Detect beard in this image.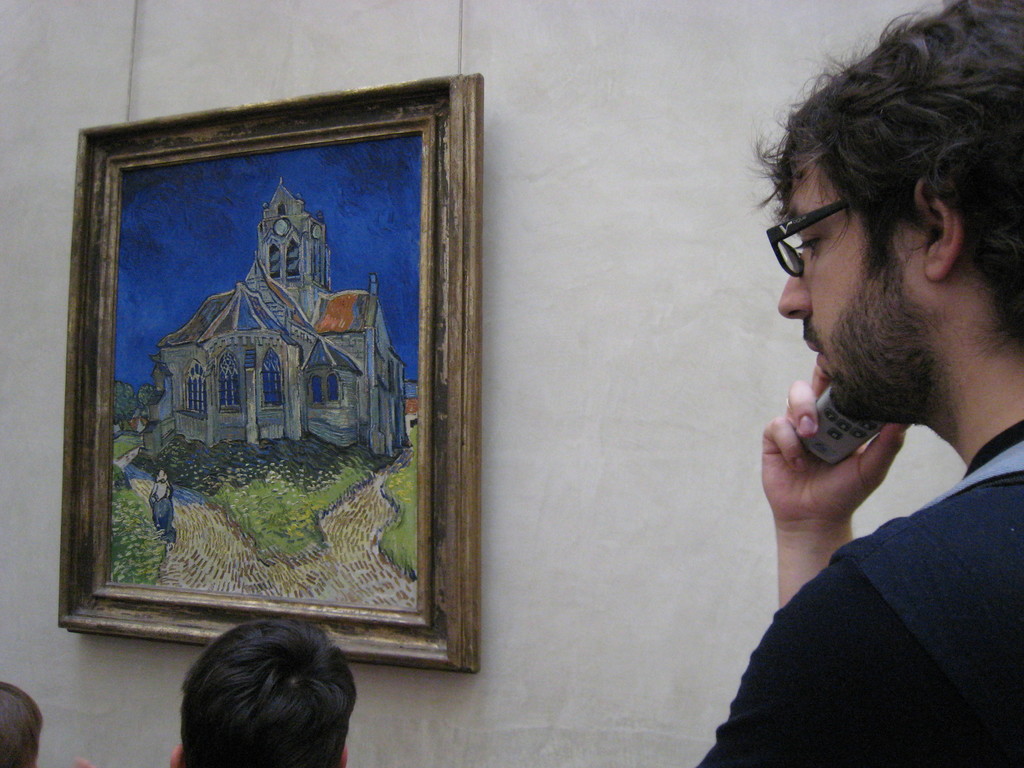
Detection: BBox(792, 236, 977, 447).
